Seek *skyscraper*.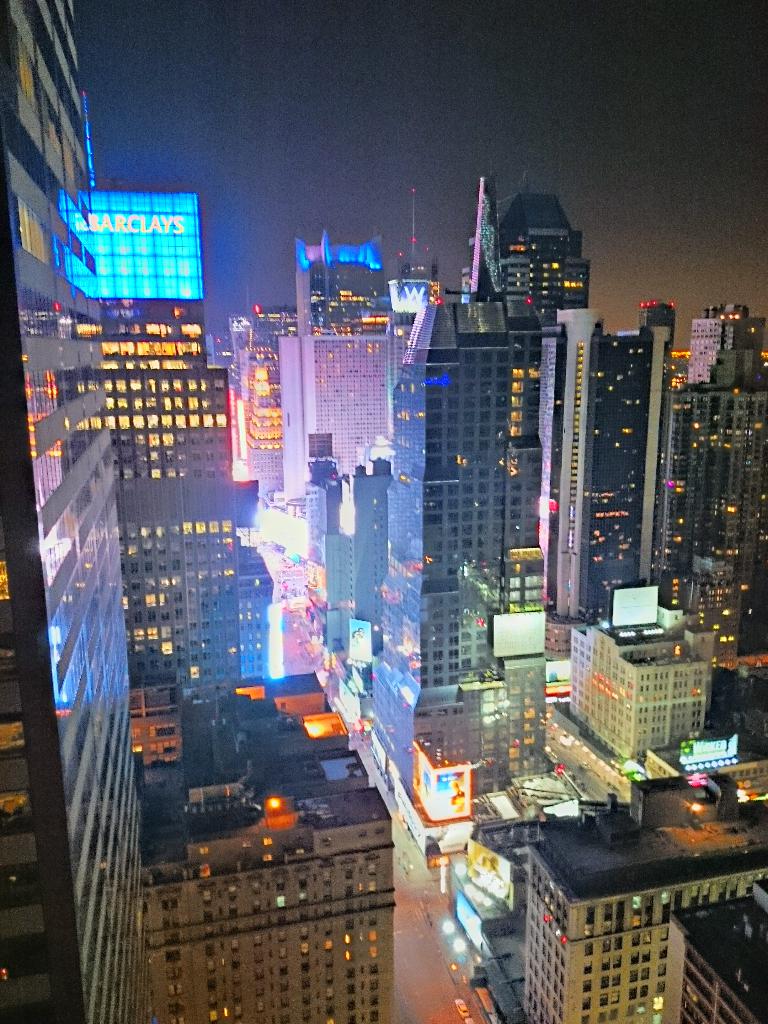
rect(524, 291, 684, 627).
